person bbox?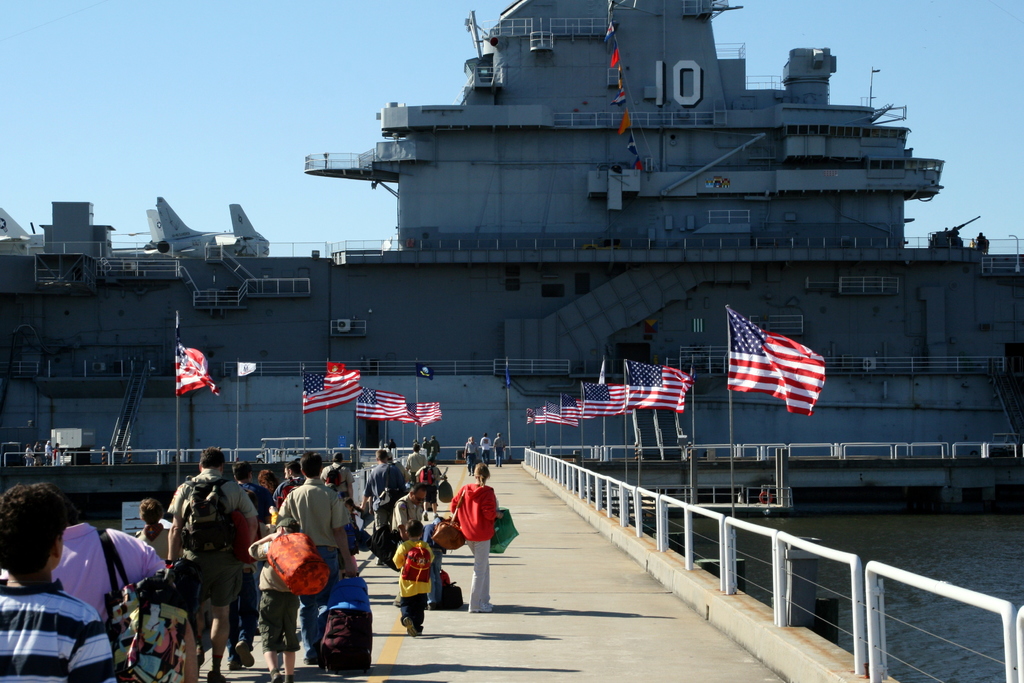
x1=24, y1=442, x2=36, y2=463
